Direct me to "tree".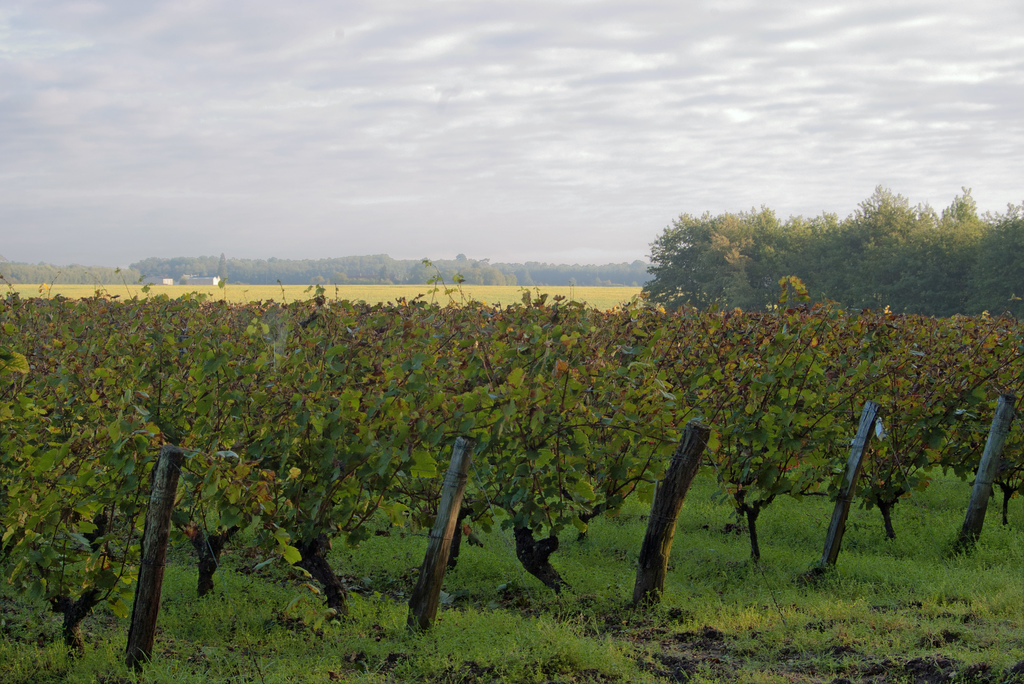
Direction: x1=831 y1=177 x2=939 y2=338.
